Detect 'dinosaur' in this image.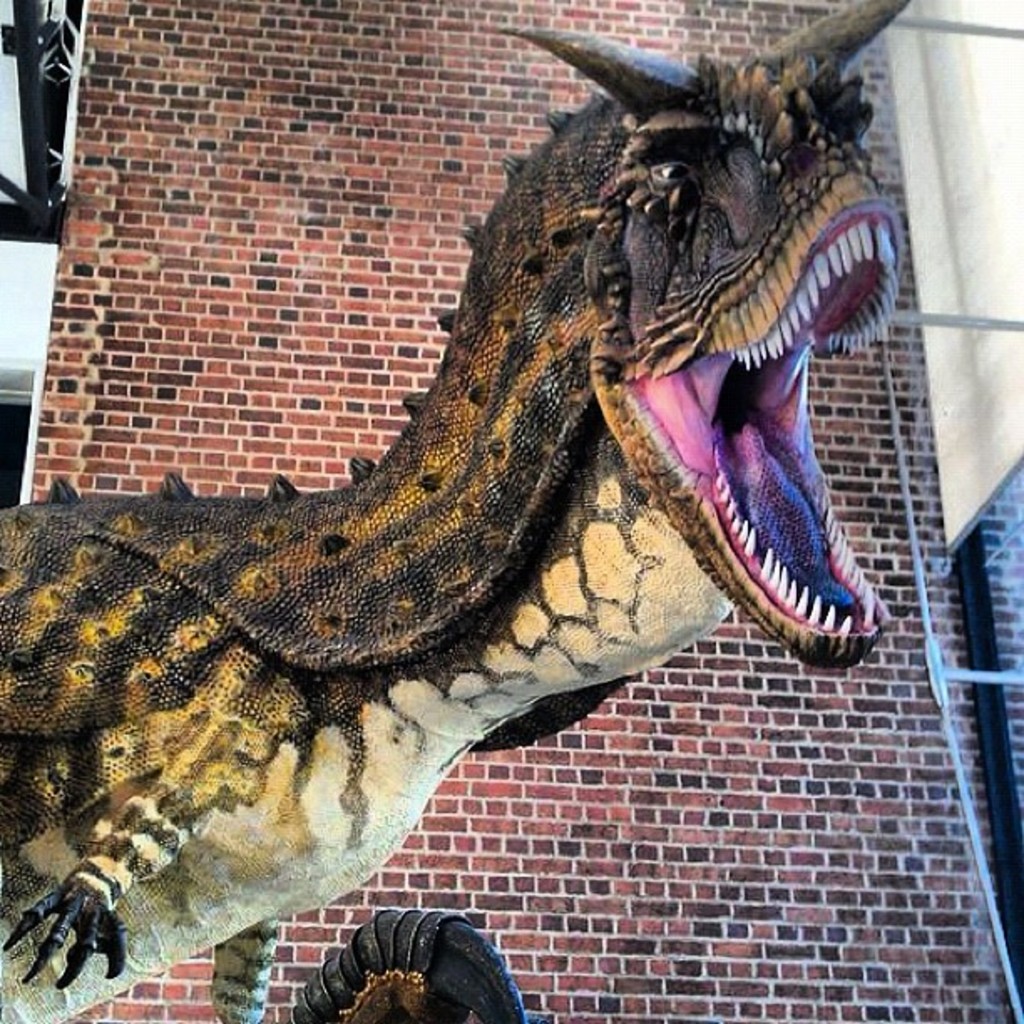
Detection: box=[0, 0, 927, 1017].
